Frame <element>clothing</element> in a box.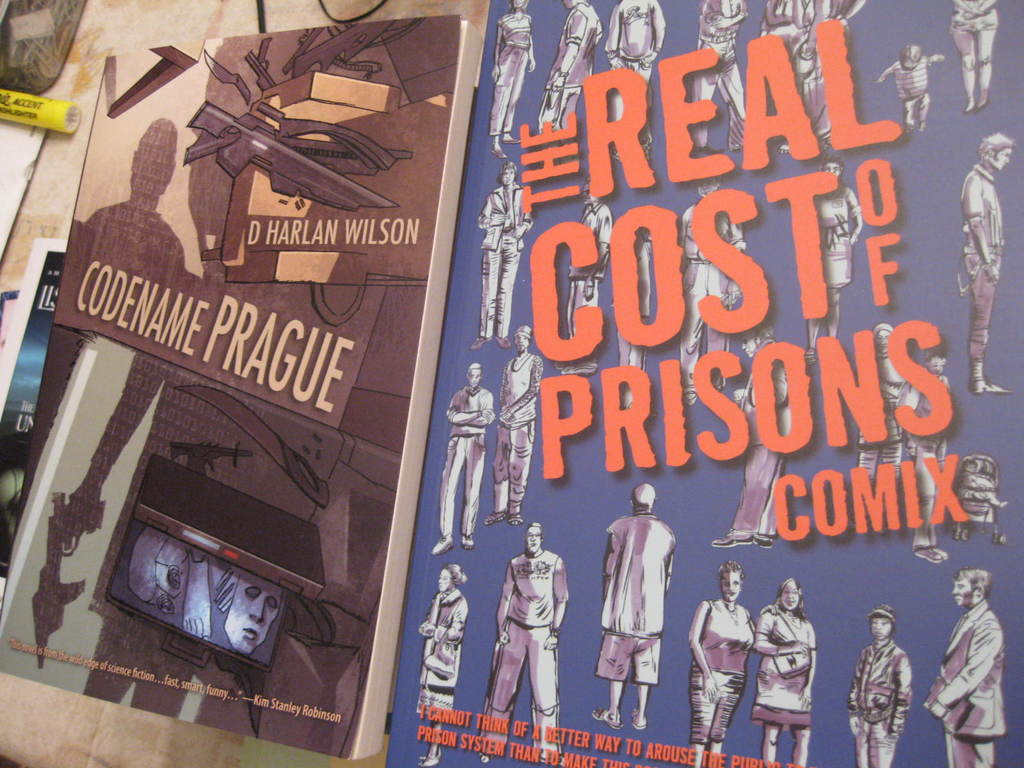
region(763, 0, 847, 141).
